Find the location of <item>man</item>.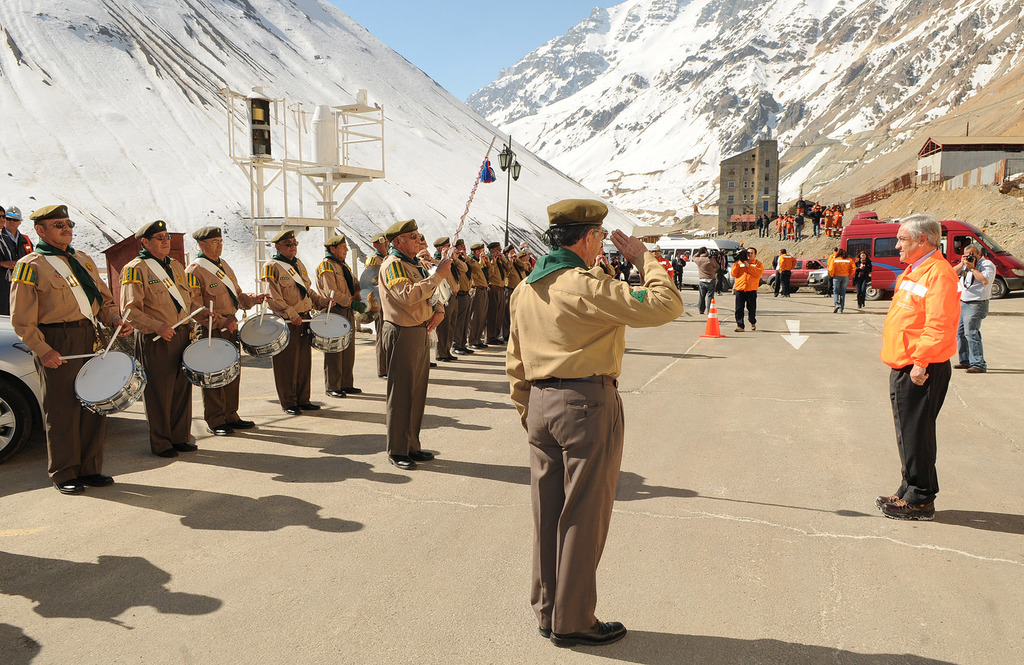
Location: [left=189, top=218, right=269, bottom=432].
